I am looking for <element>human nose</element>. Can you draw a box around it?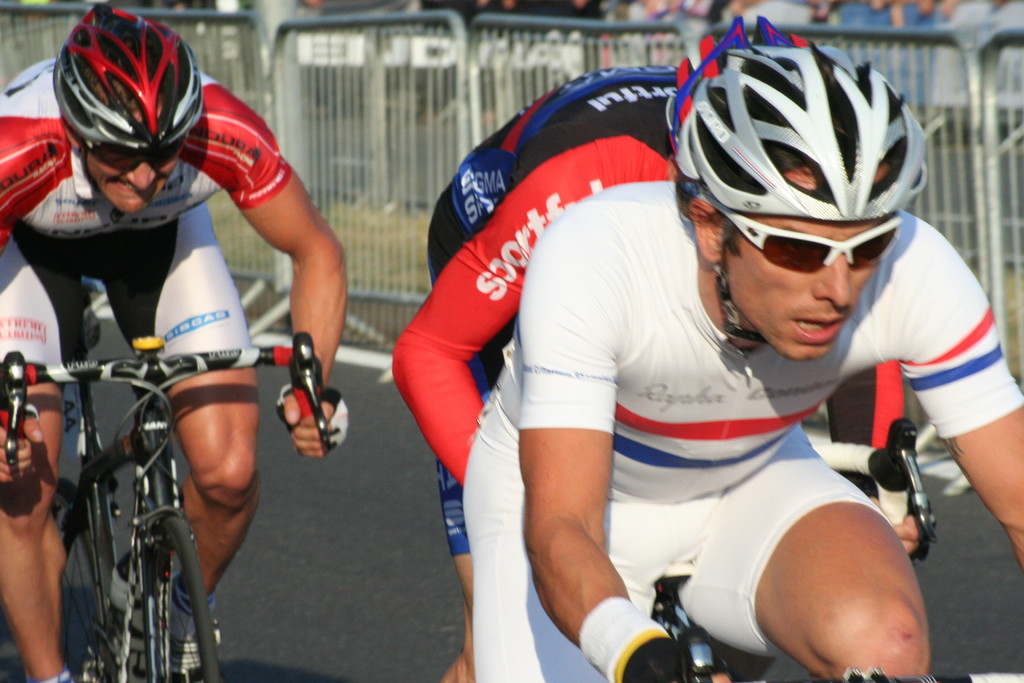
Sure, the bounding box is [left=813, top=251, right=851, bottom=304].
